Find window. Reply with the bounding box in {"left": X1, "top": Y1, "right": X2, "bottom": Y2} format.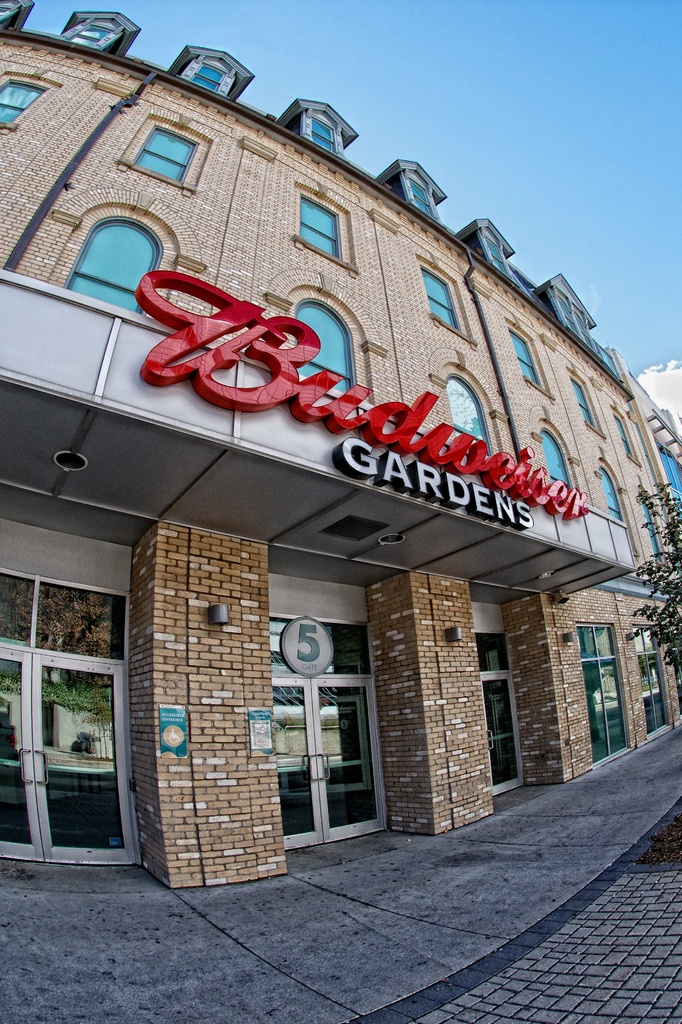
{"left": 542, "top": 429, "right": 576, "bottom": 494}.
